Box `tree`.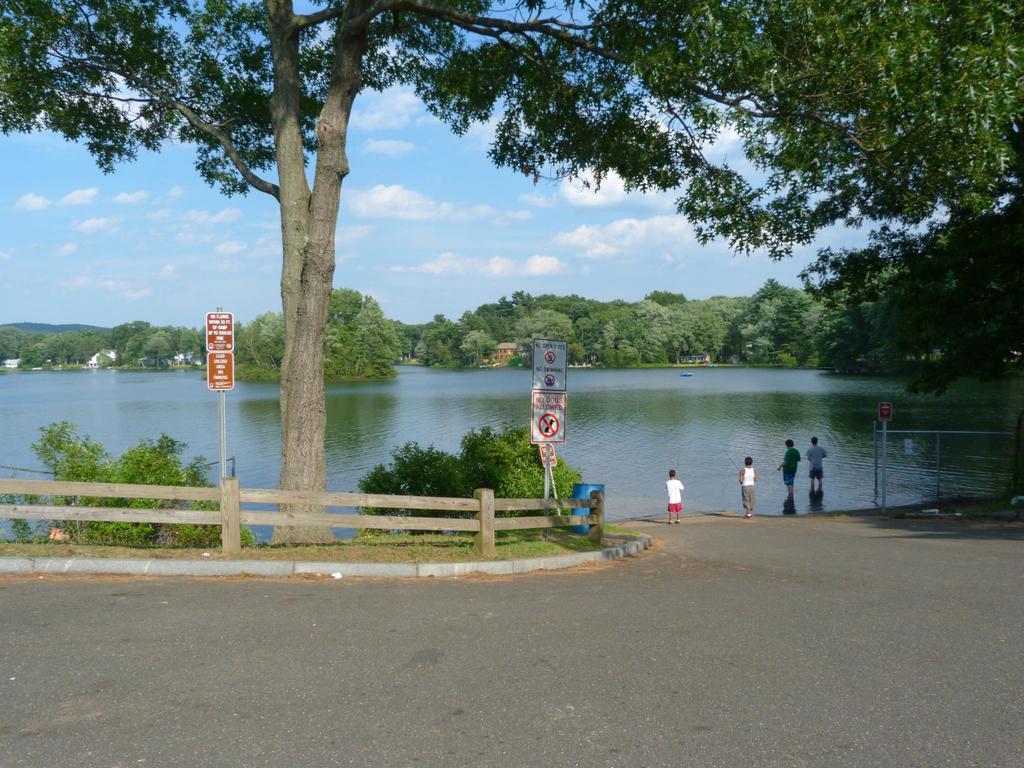
x1=0 y1=424 x2=251 y2=547.
